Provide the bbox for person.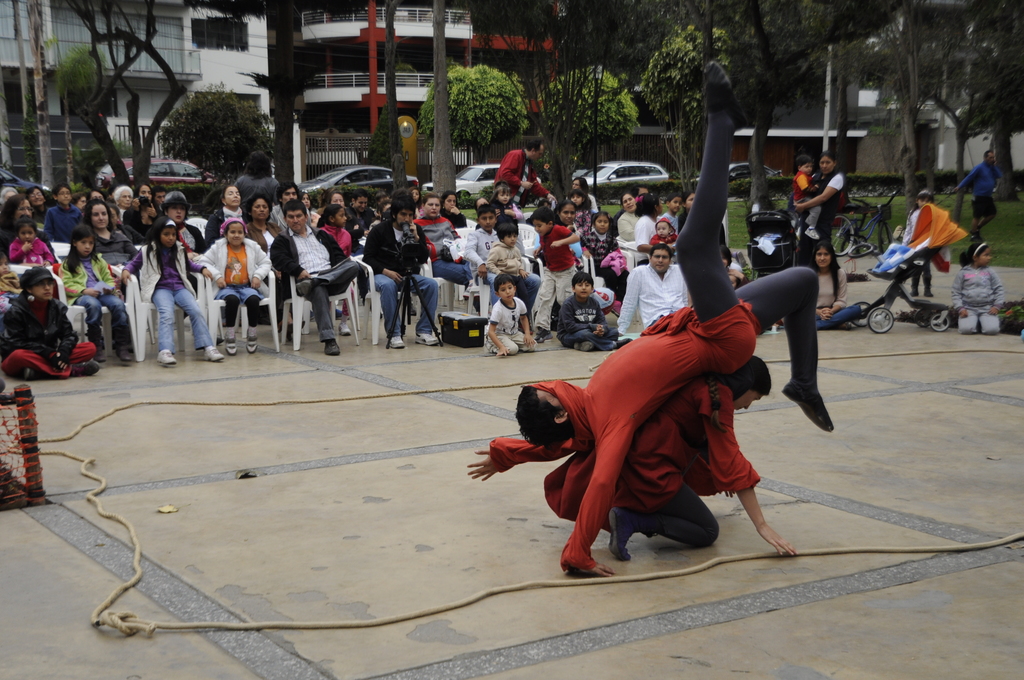
952, 234, 1005, 337.
